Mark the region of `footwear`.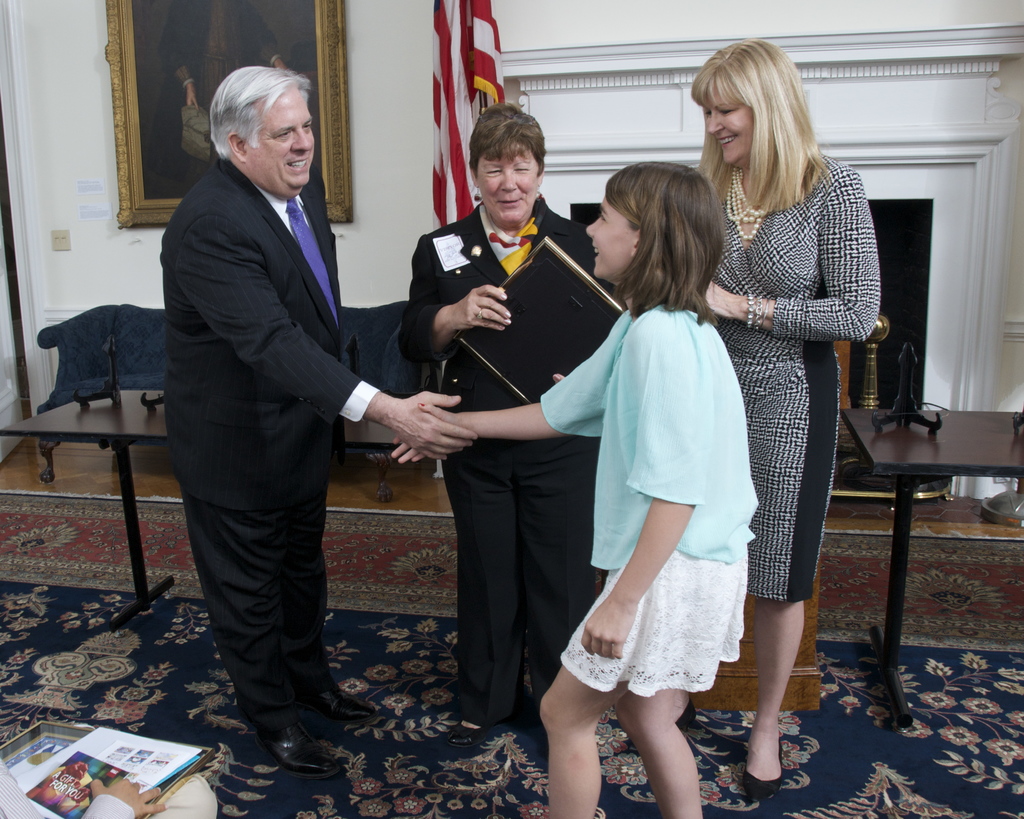
Region: bbox(673, 699, 698, 728).
